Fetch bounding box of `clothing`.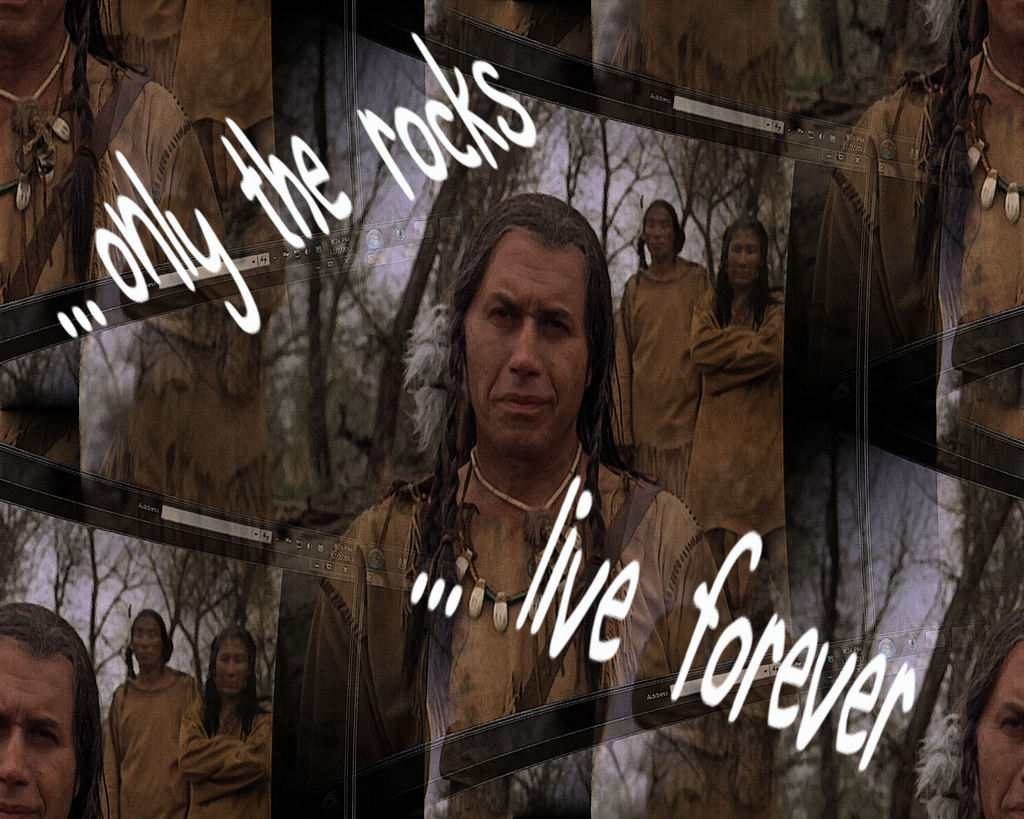
Bbox: select_region(678, 289, 785, 610).
